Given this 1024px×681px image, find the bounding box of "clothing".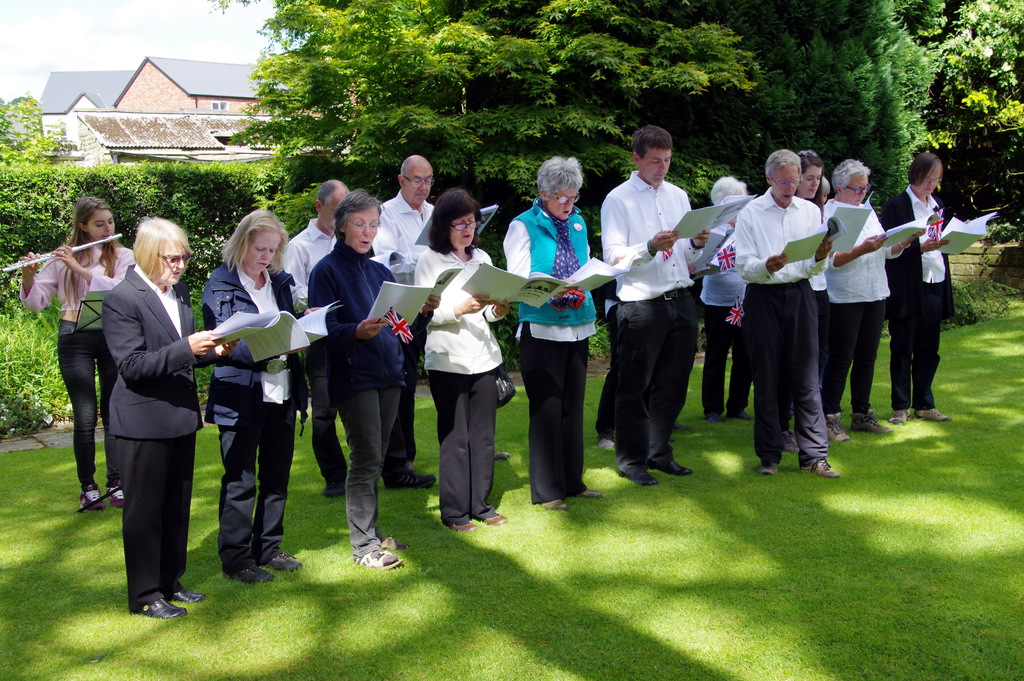
region(500, 193, 602, 506).
